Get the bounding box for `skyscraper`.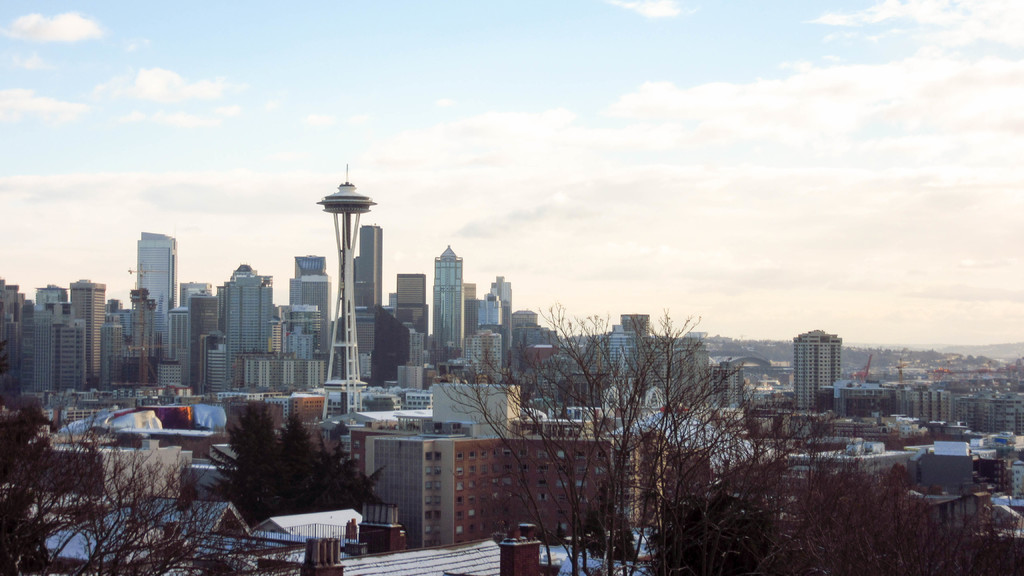
136,230,178,362.
